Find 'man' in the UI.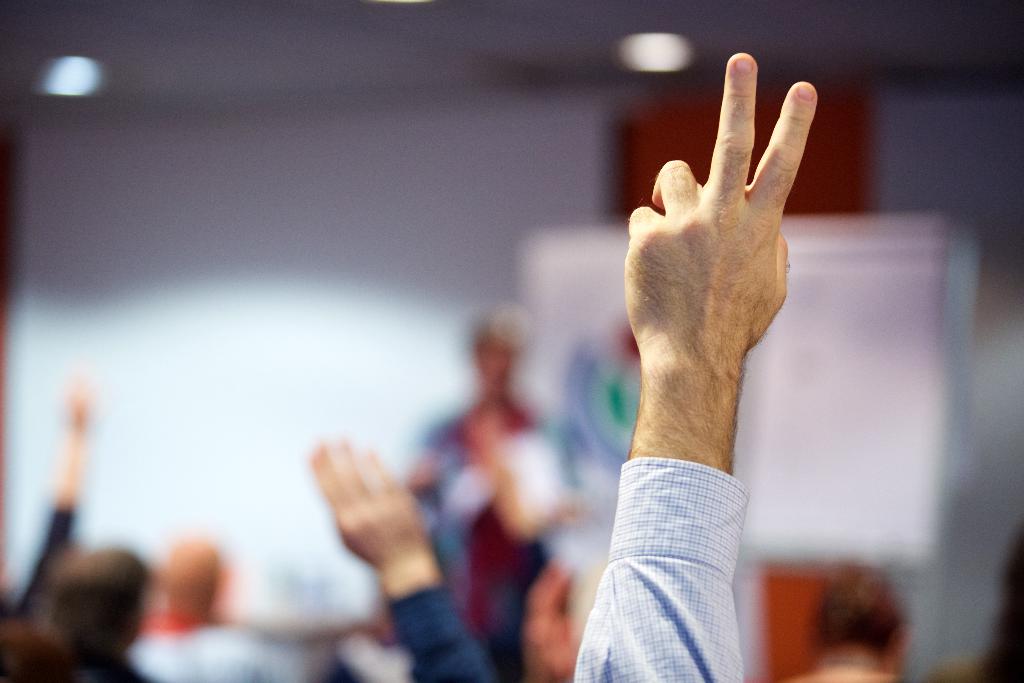
UI element at pyautogui.locateOnScreen(379, 53, 907, 646).
